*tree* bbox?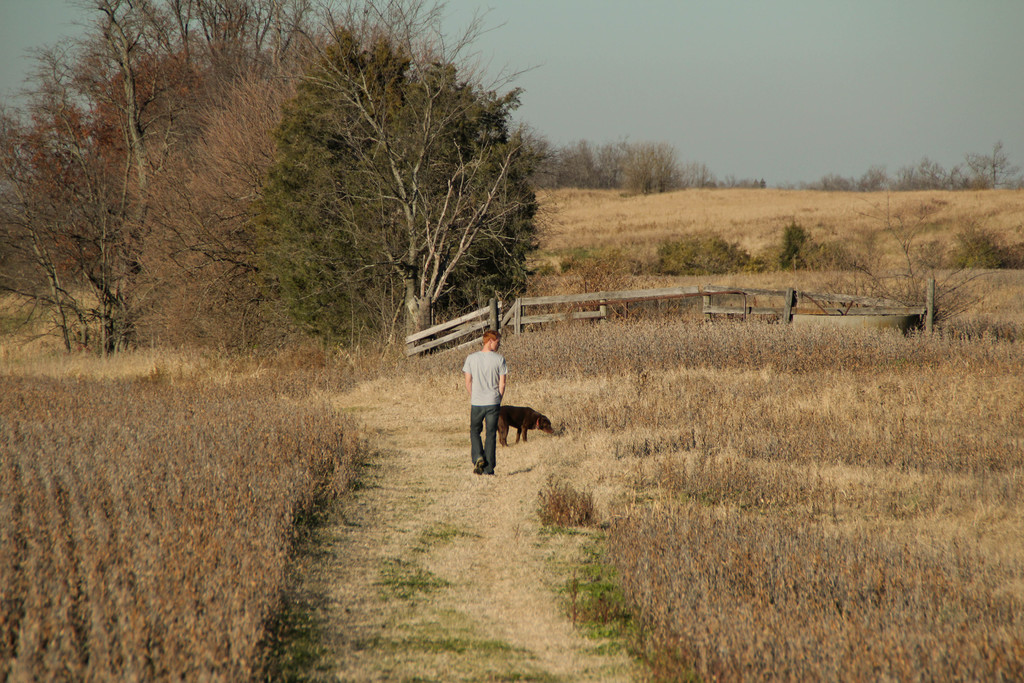
609/129/692/195
